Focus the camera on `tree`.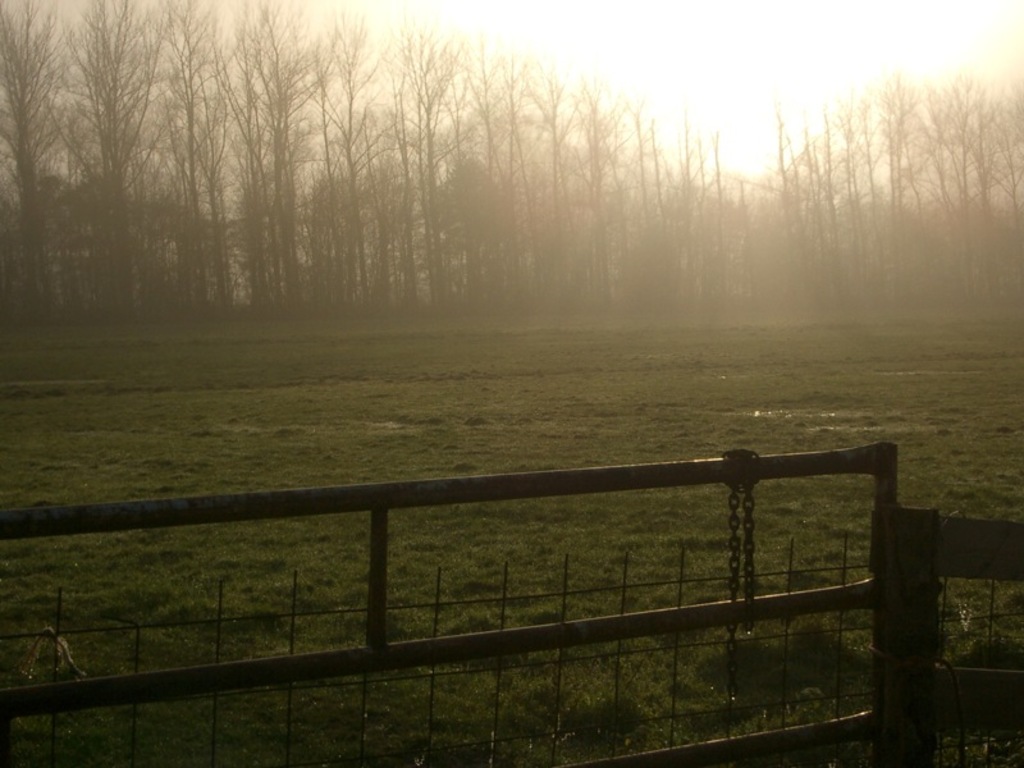
Focus region: left=828, top=101, right=872, bottom=325.
